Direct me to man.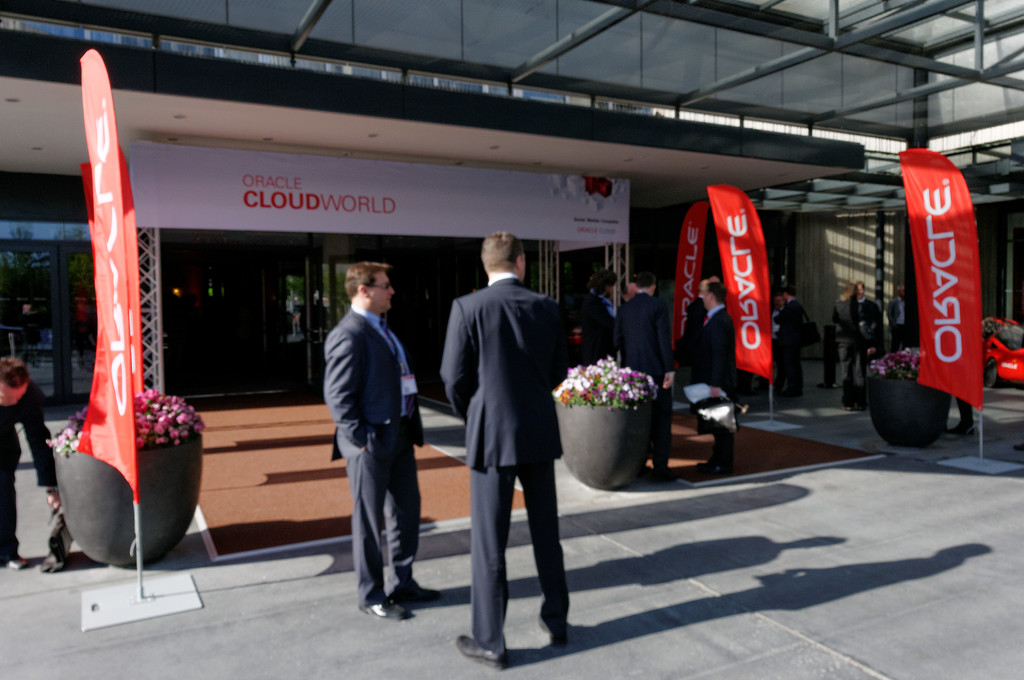
Direction: <bbox>769, 283, 808, 403</bbox>.
